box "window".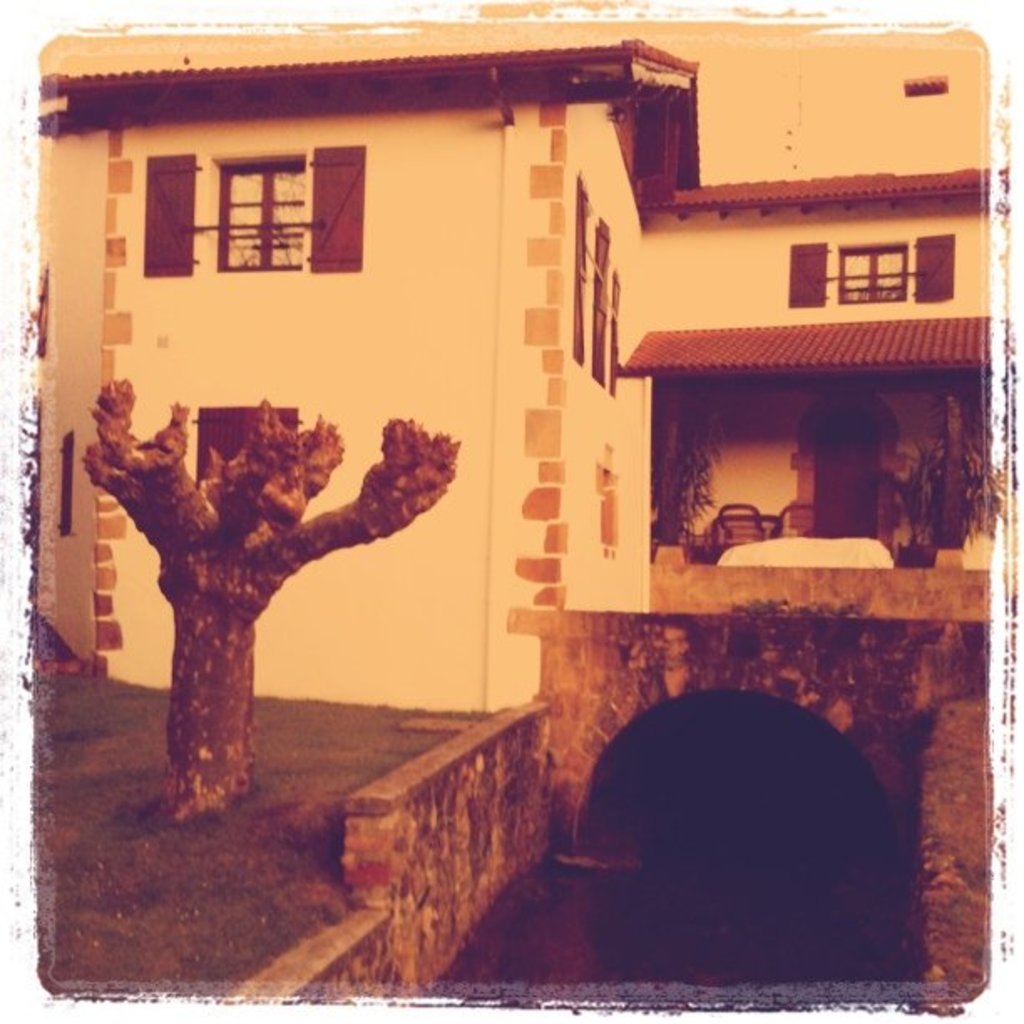
rect(790, 236, 954, 305).
